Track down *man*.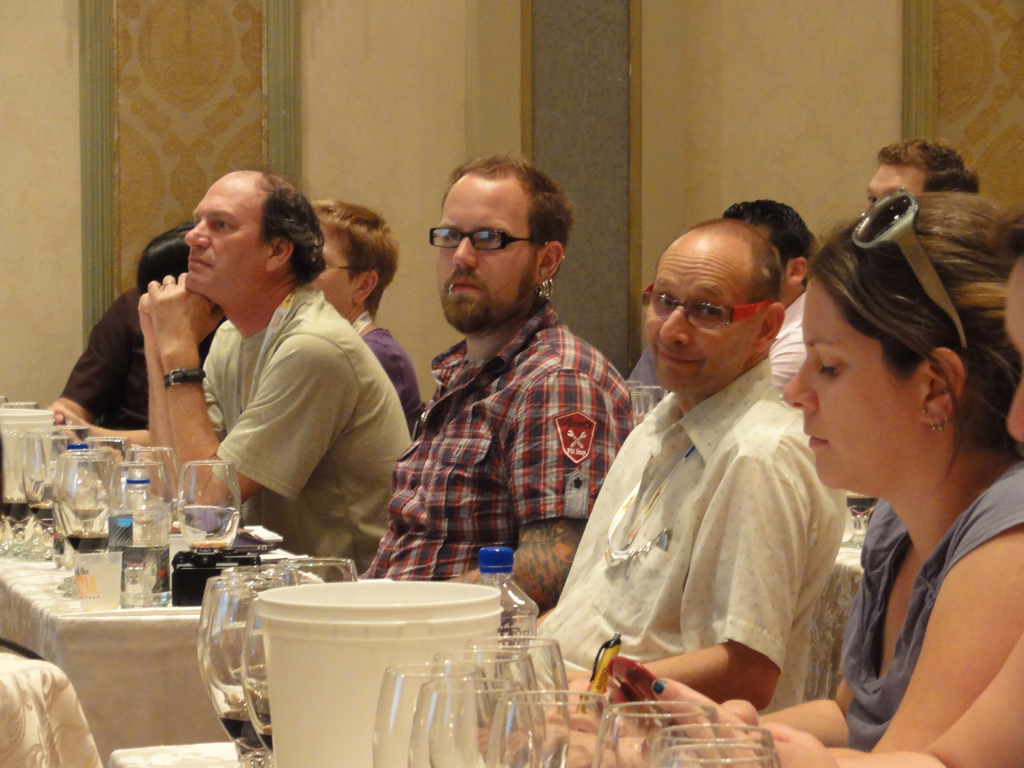
Tracked to box(521, 209, 861, 751).
